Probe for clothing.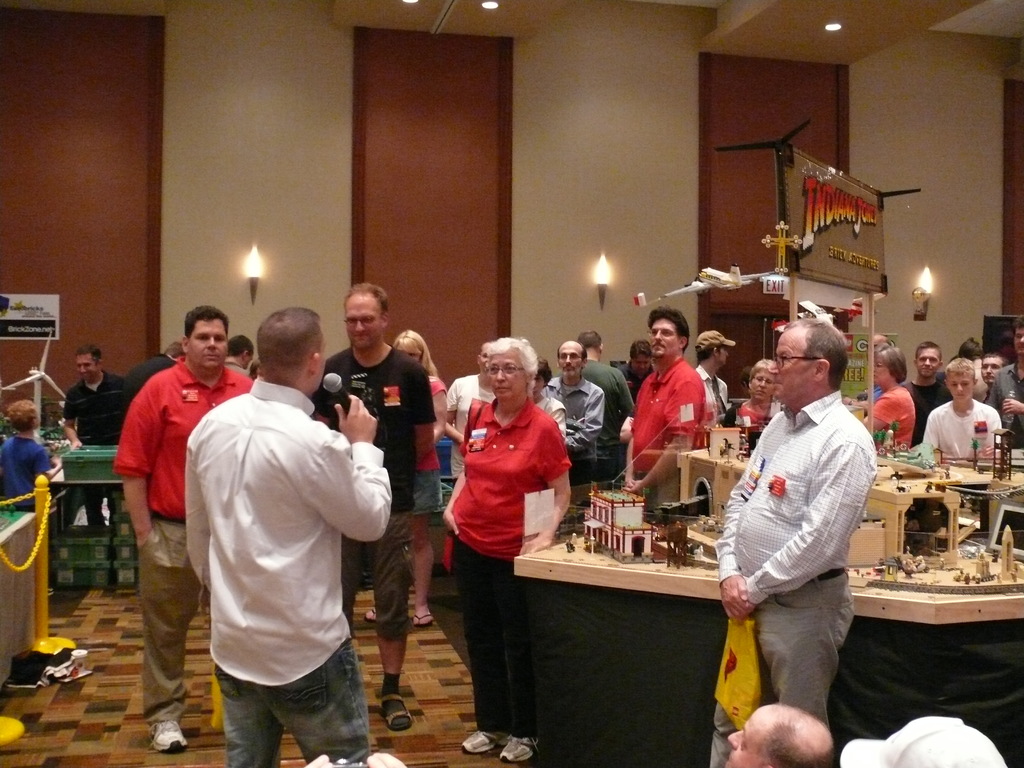
Probe result: (546,379,598,478).
